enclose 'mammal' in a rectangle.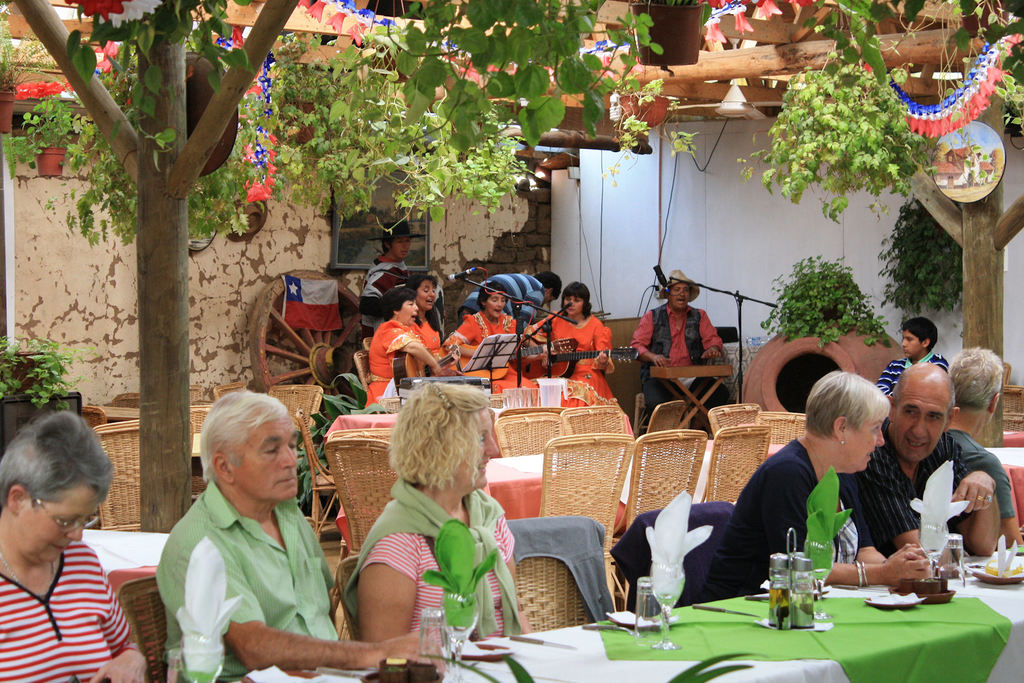
locate(341, 383, 527, 641).
